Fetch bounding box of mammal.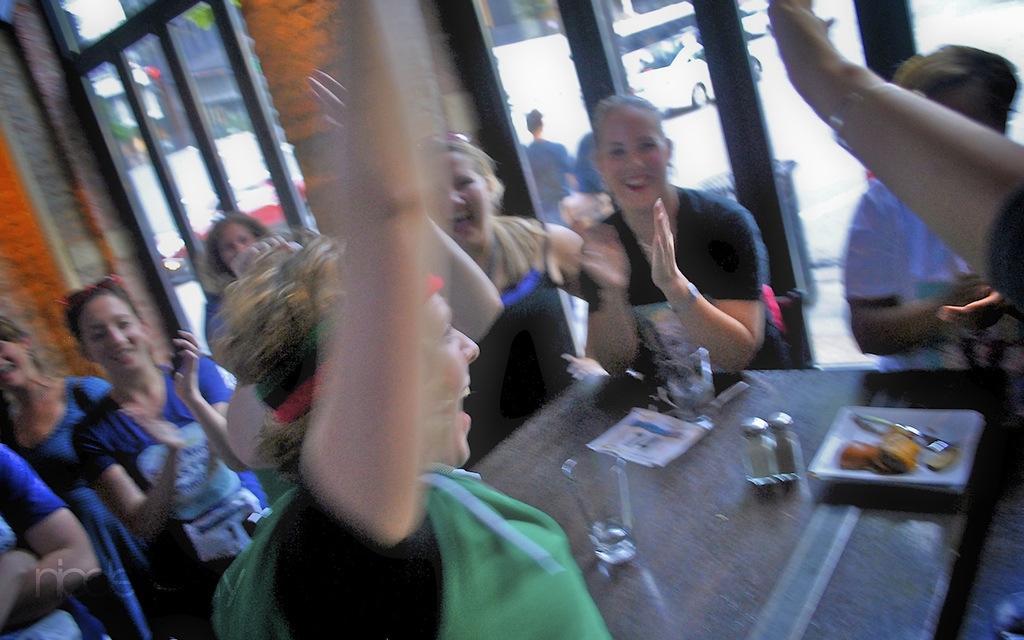
Bbox: pyautogui.locateOnScreen(414, 138, 578, 319).
